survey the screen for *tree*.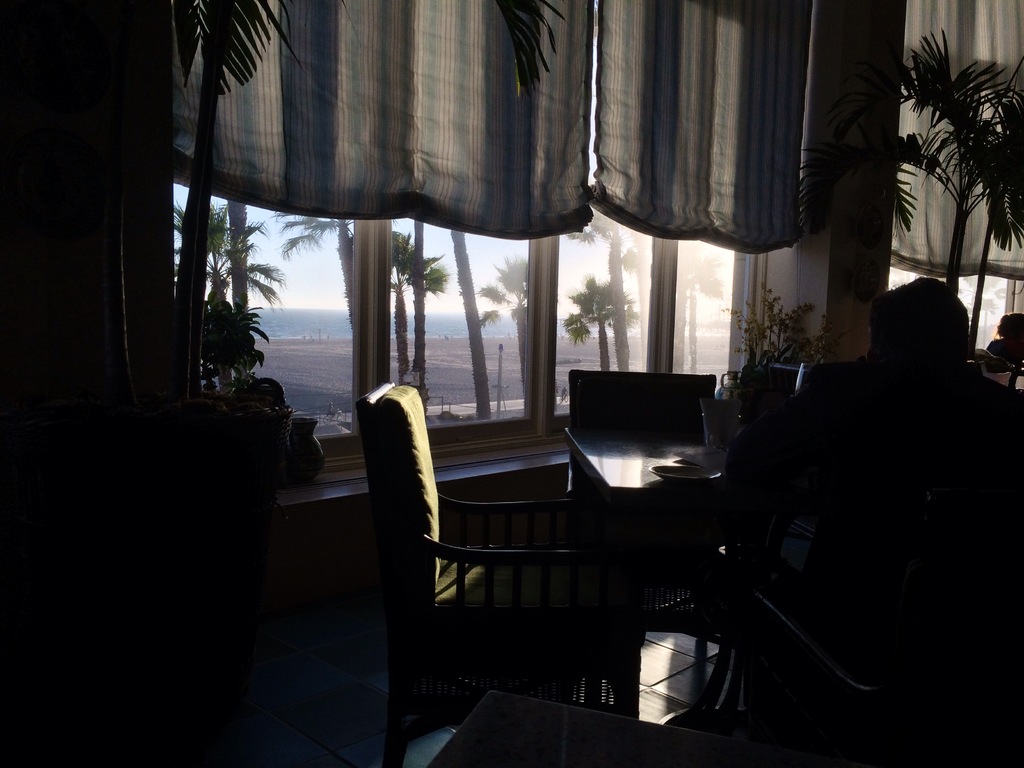
Survey found: [x1=843, y1=9, x2=1021, y2=345].
